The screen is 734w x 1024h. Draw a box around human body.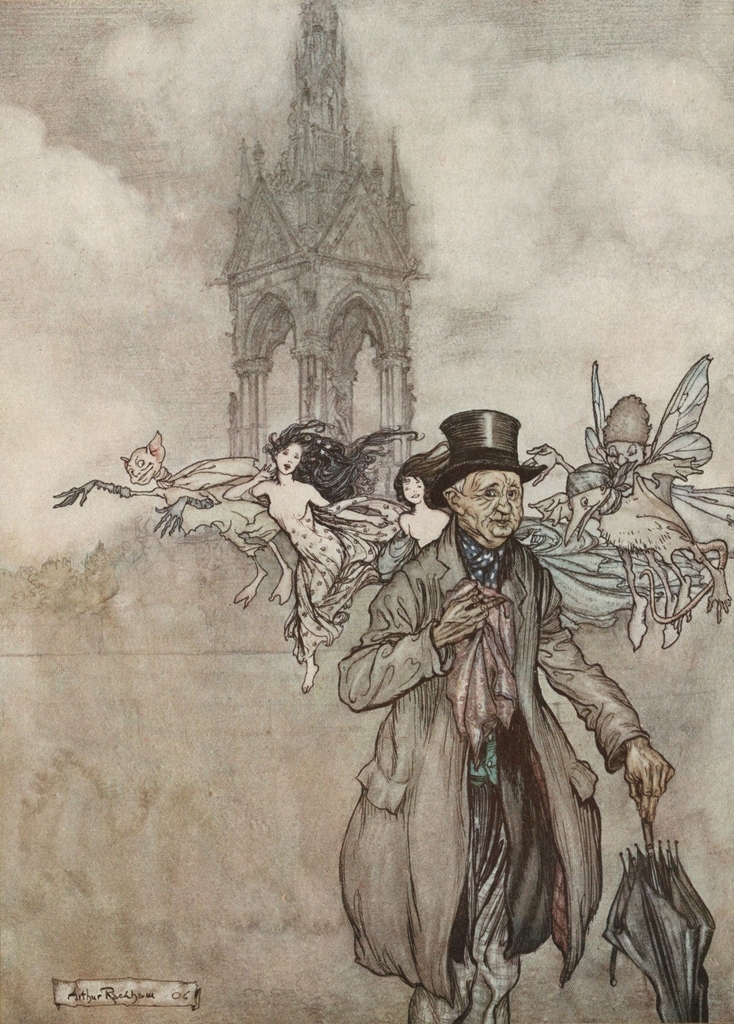
392 458 451 545.
